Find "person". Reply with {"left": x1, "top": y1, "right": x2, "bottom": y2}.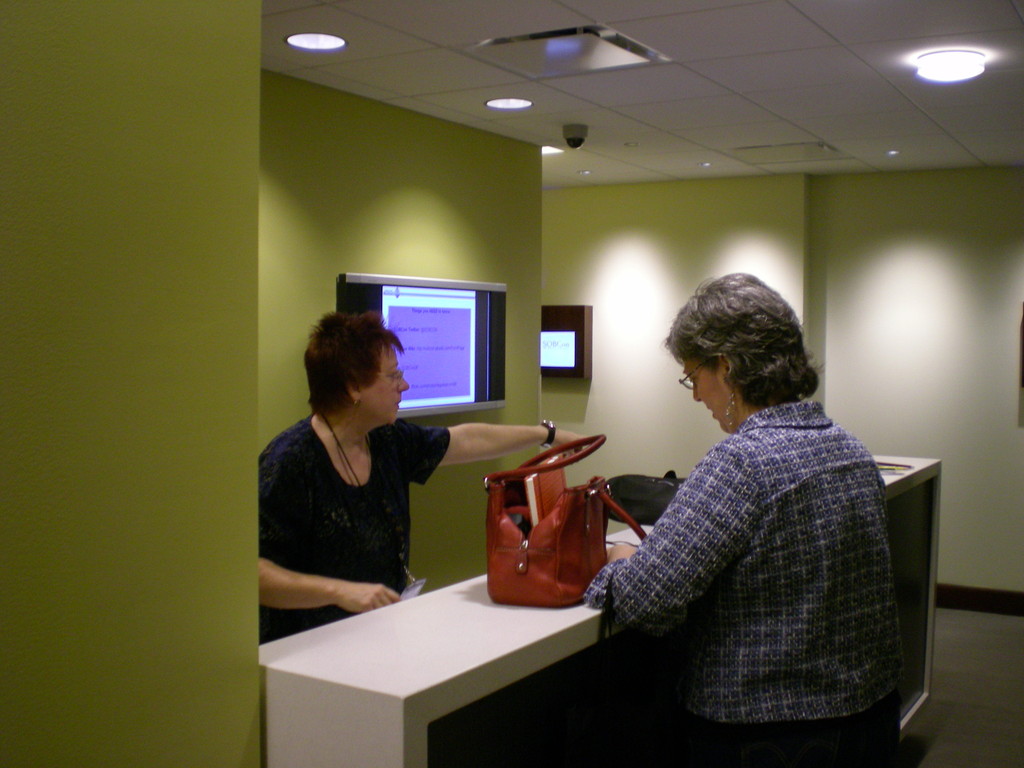
{"left": 252, "top": 317, "right": 588, "bottom": 645}.
